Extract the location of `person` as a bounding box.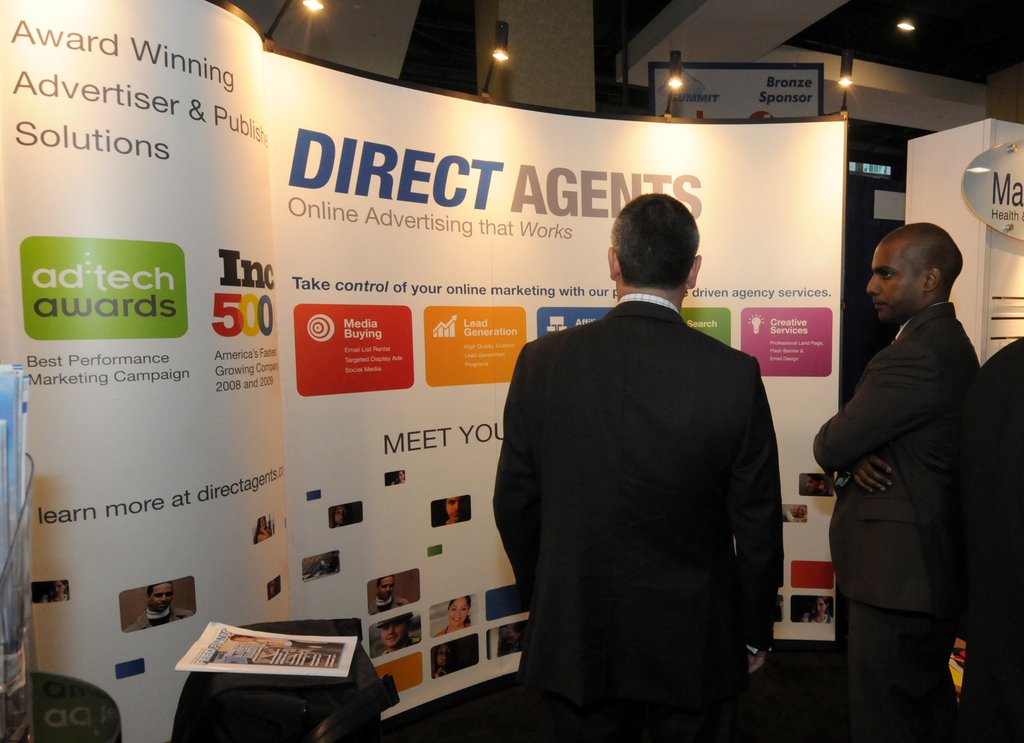
[435,644,459,680].
